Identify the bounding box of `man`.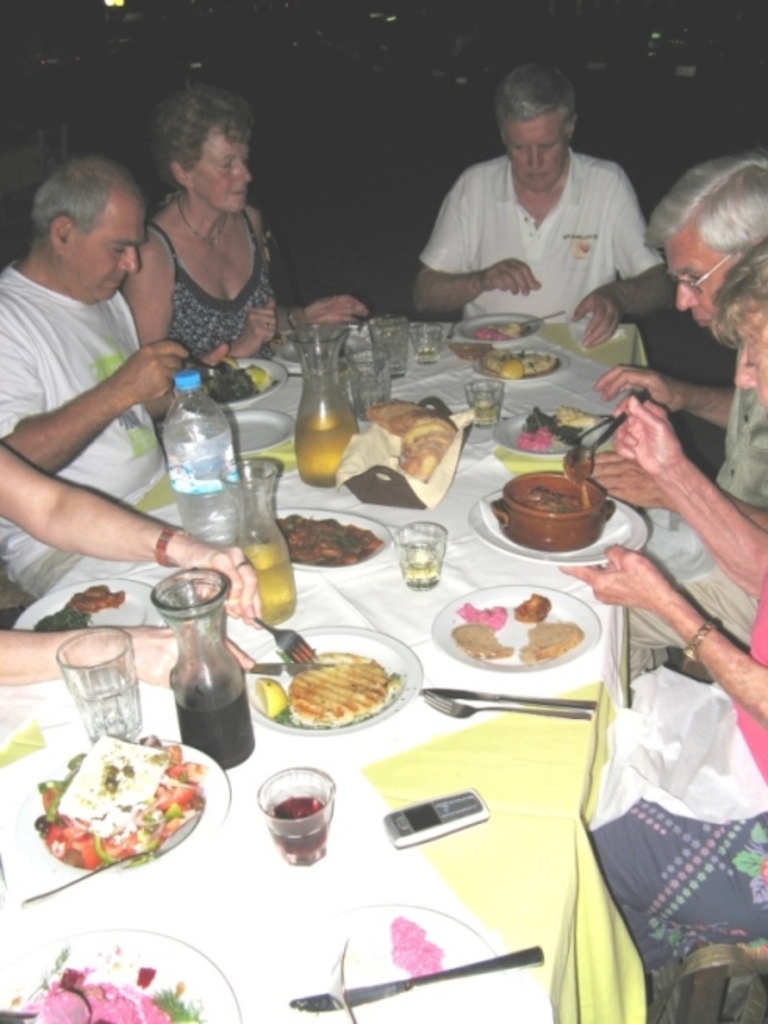
(x1=0, y1=153, x2=191, y2=594).
